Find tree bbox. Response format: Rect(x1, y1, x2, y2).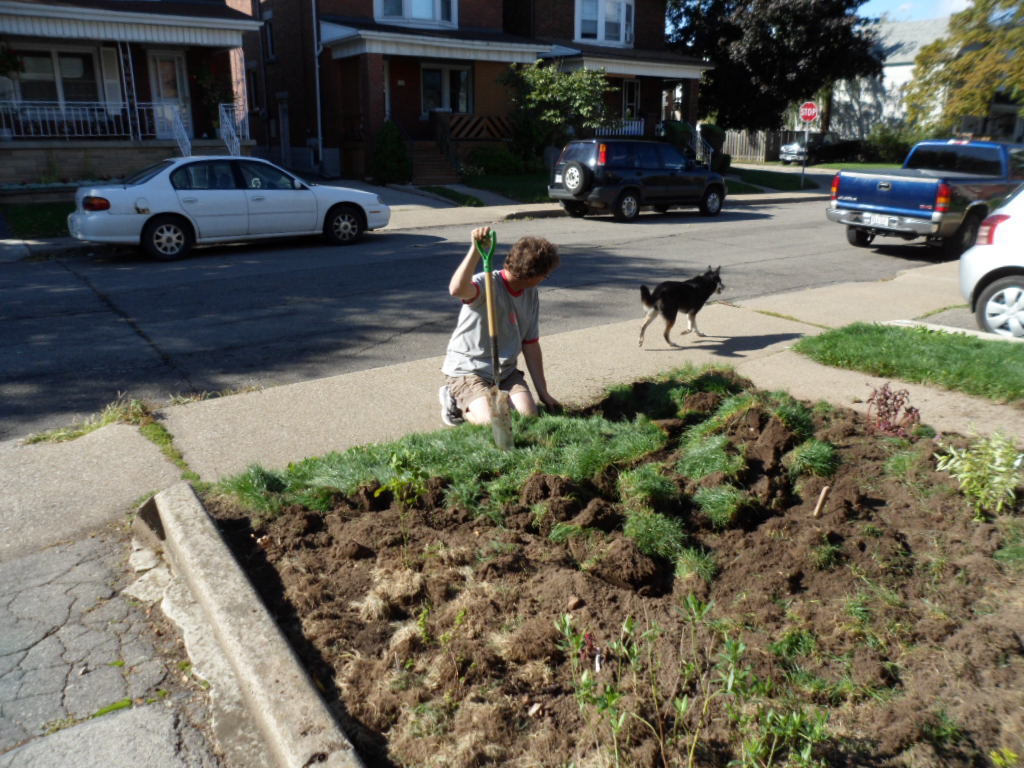
Rect(895, 0, 1023, 148).
